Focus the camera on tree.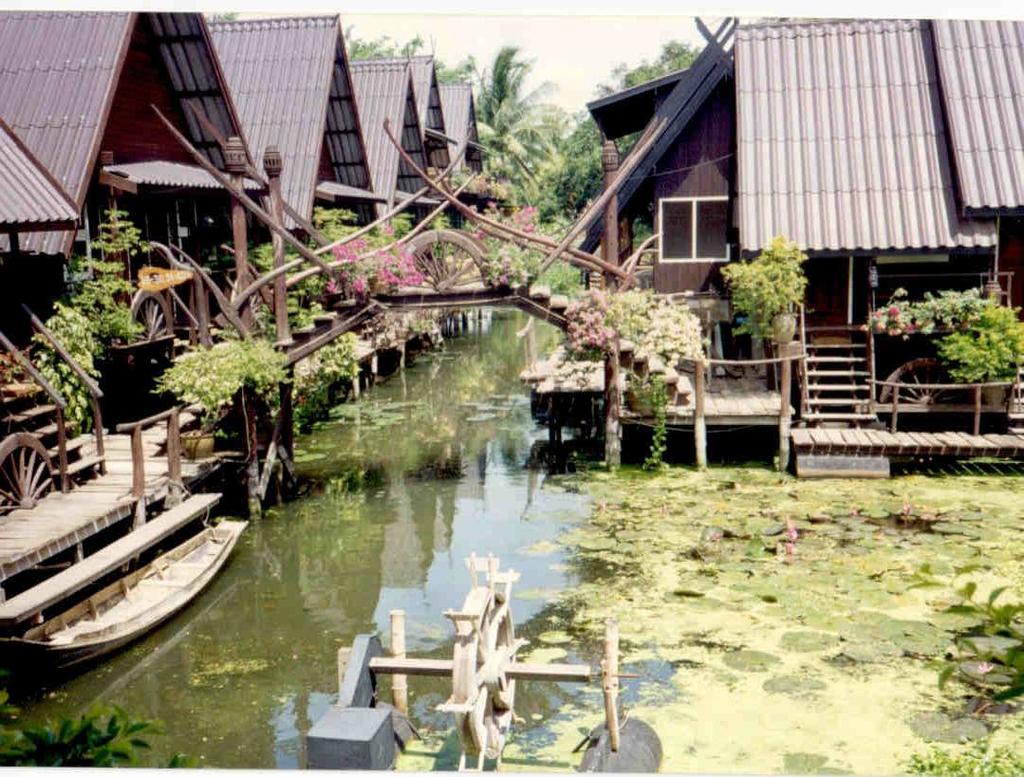
Focus region: box(571, 271, 716, 462).
